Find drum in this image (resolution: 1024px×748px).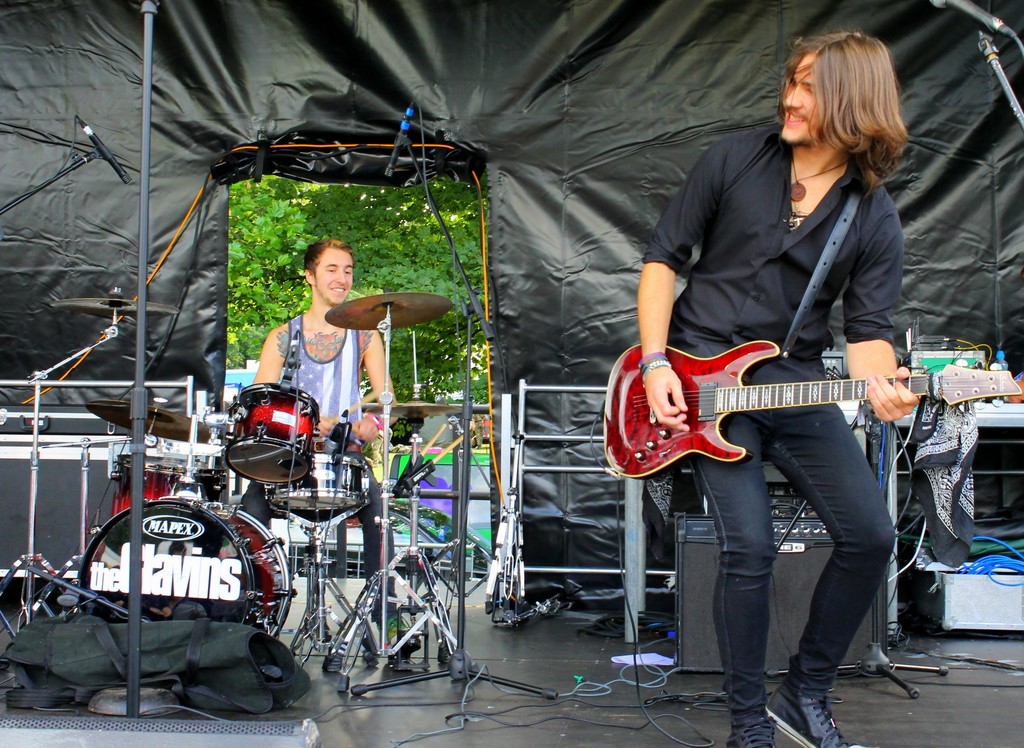
Rect(269, 453, 367, 517).
